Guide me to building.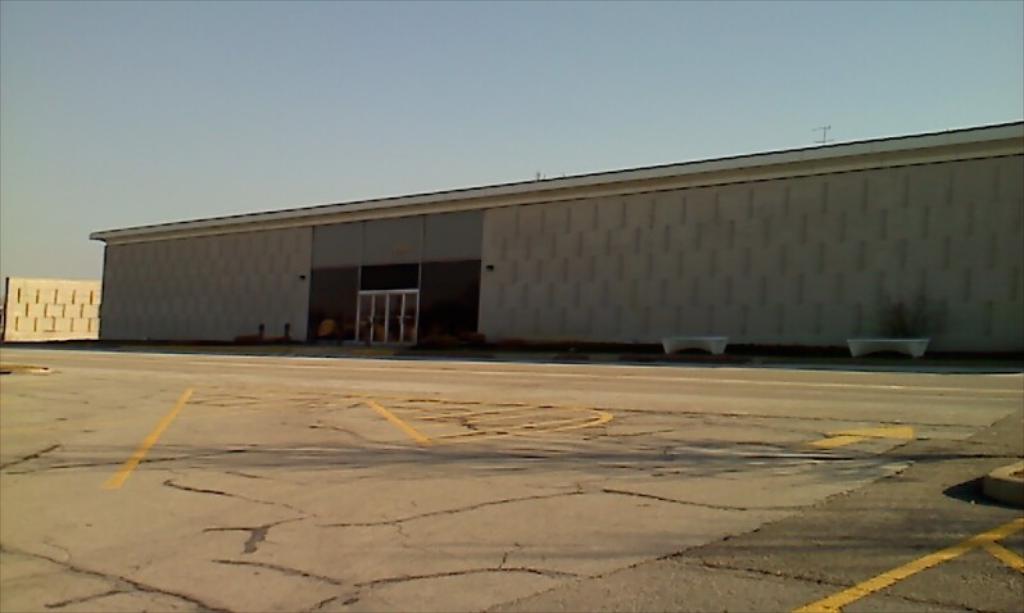
Guidance: bbox(90, 119, 1023, 363).
